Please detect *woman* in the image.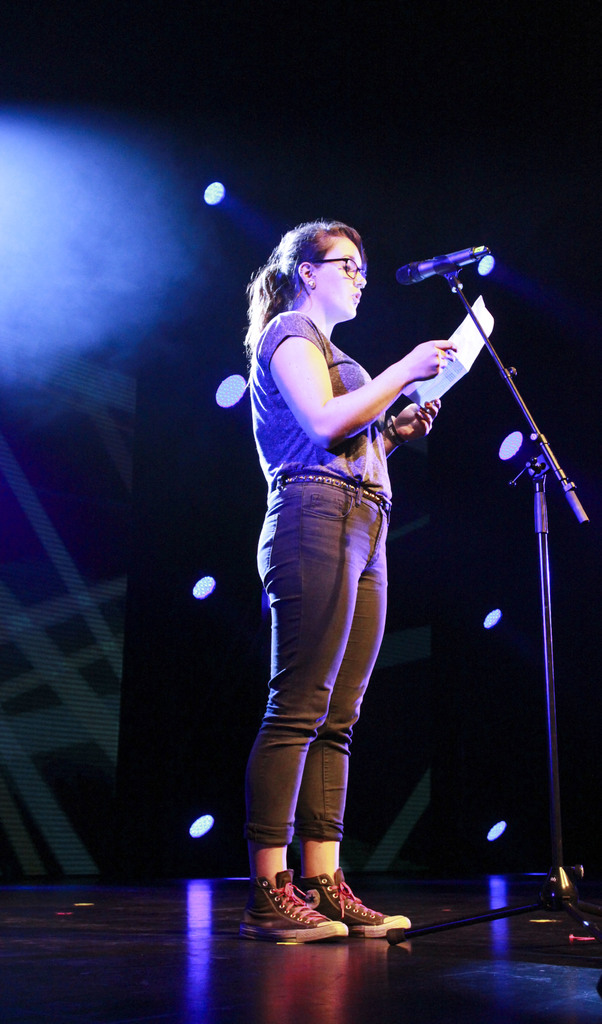
bbox=[215, 170, 484, 918].
